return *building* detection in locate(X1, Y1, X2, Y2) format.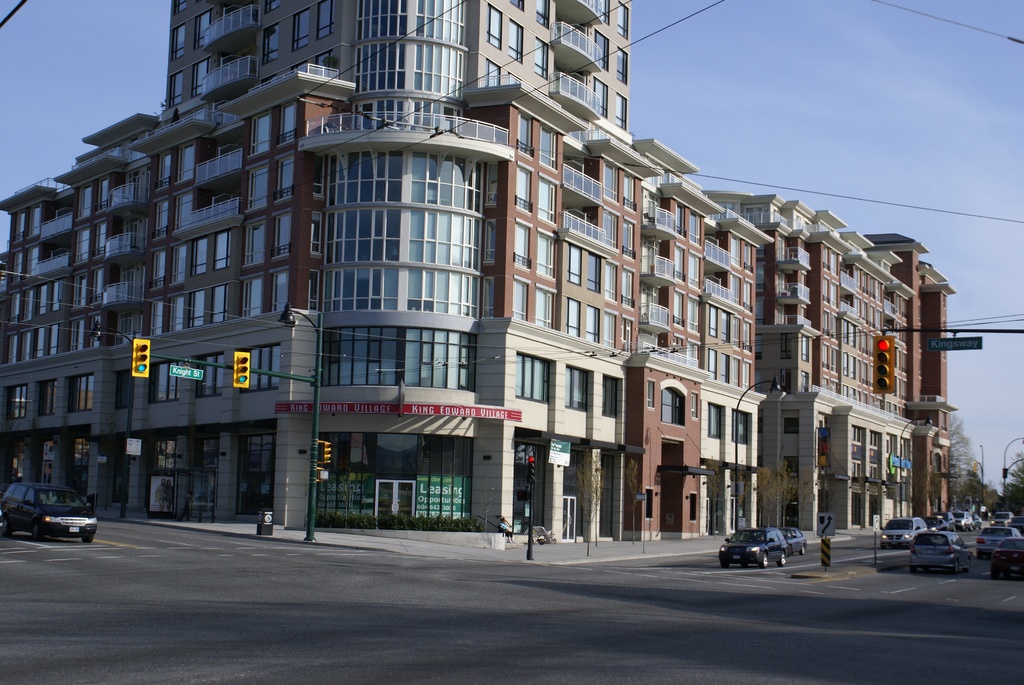
locate(0, 0, 957, 547).
